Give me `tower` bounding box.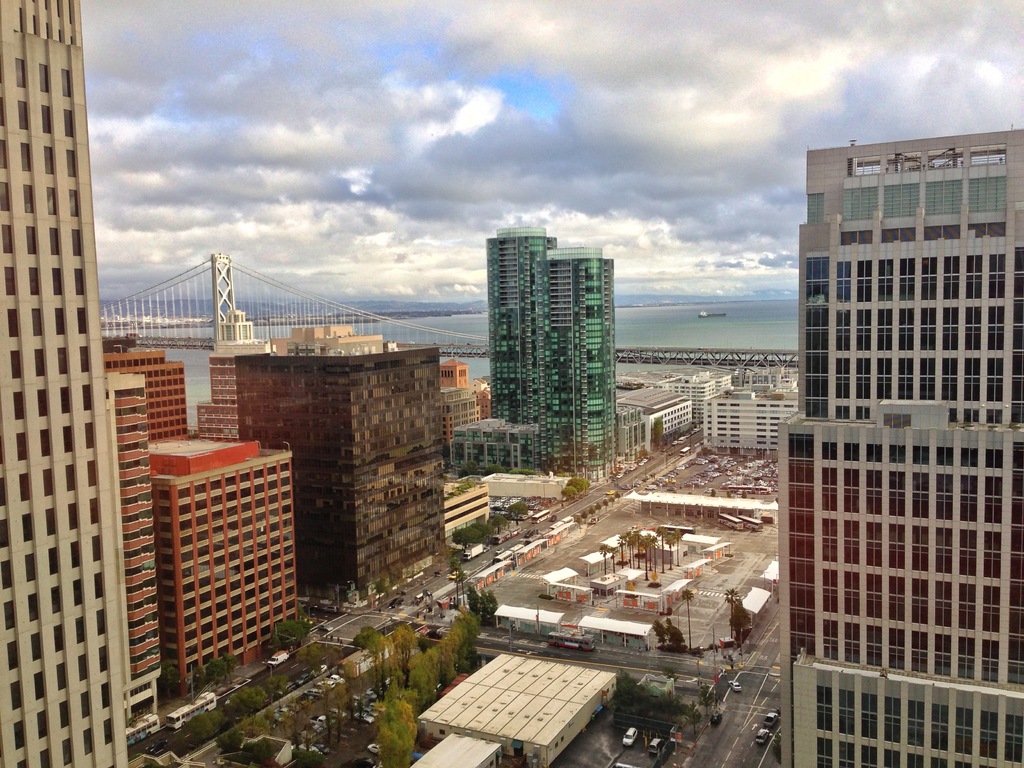
(left=492, top=233, right=557, bottom=462).
